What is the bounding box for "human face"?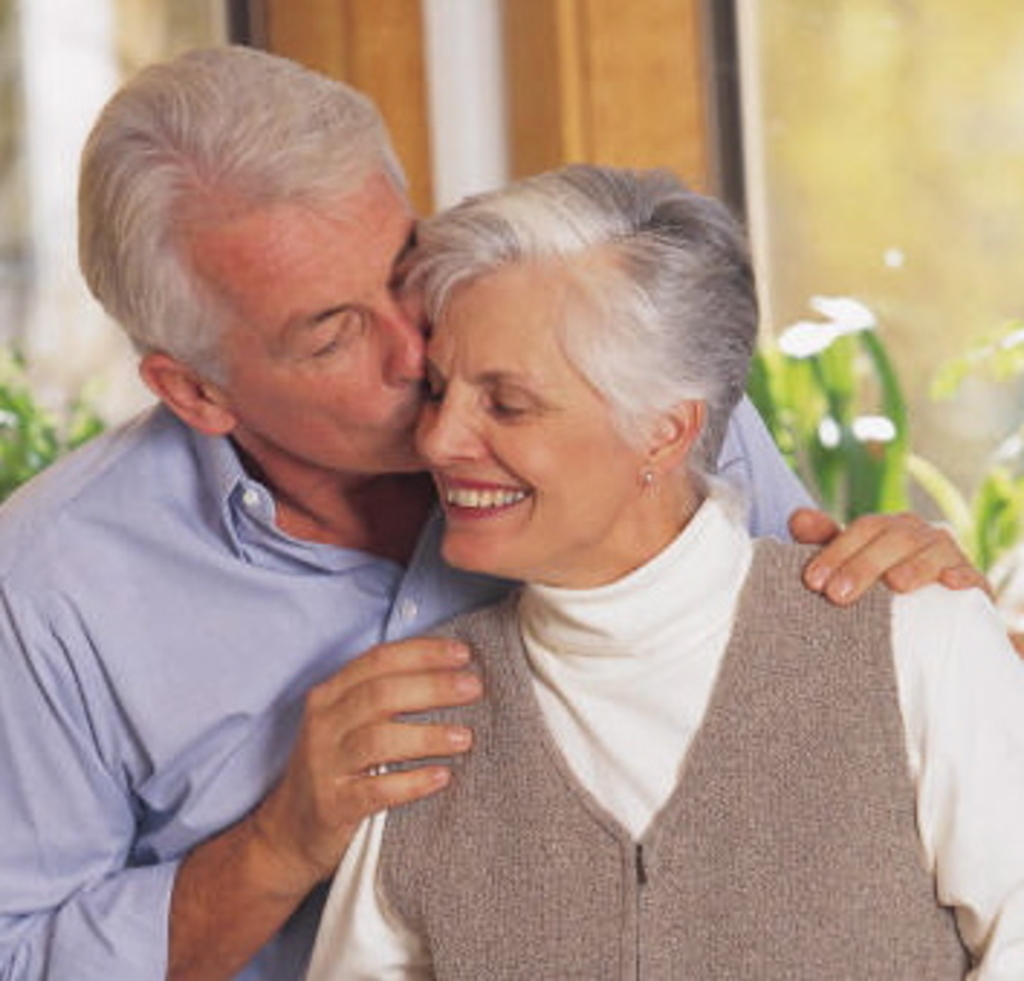
crop(202, 194, 437, 475).
